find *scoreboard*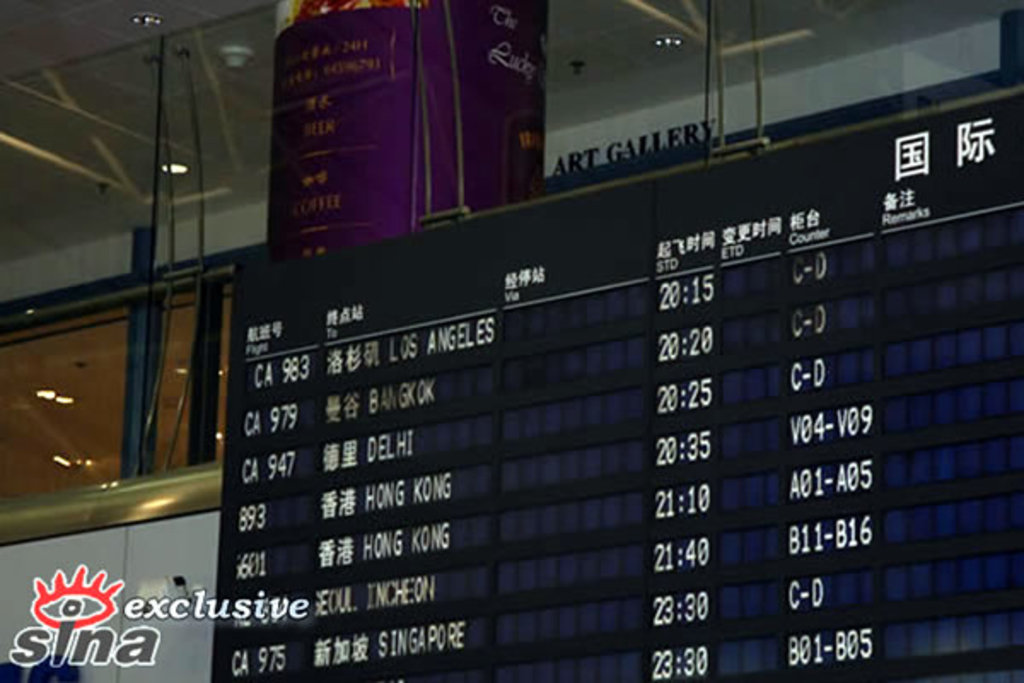
BBox(154, 56, 1010, 682)
